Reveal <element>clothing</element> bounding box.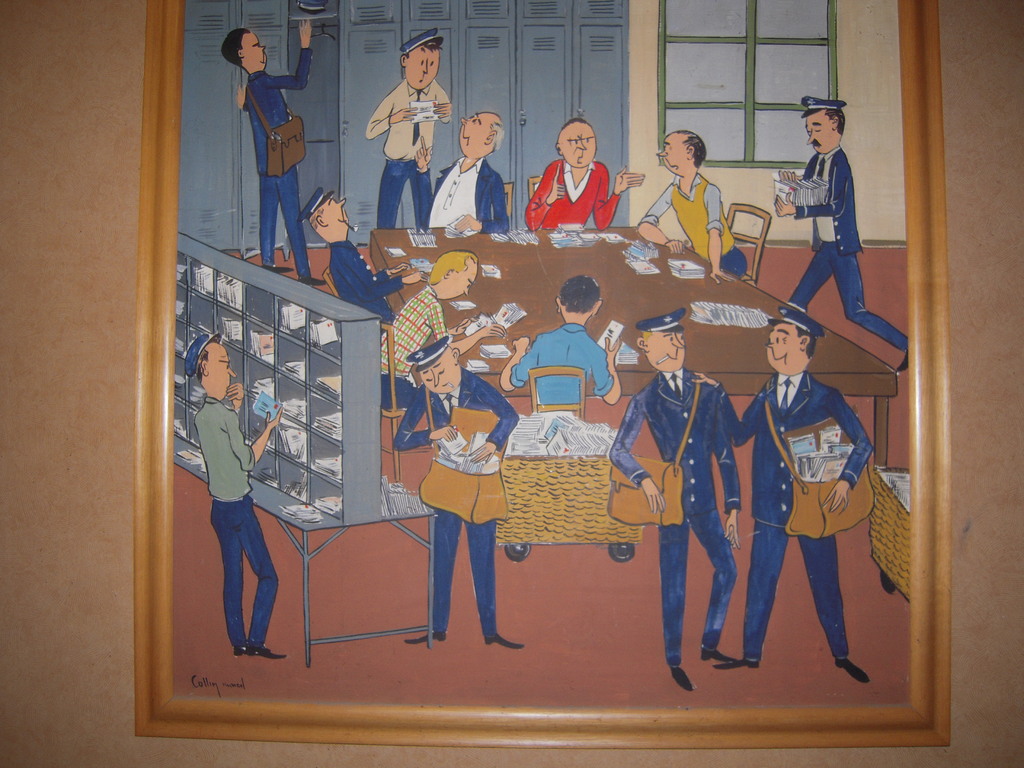
Revealed: 417,155,509,230.
